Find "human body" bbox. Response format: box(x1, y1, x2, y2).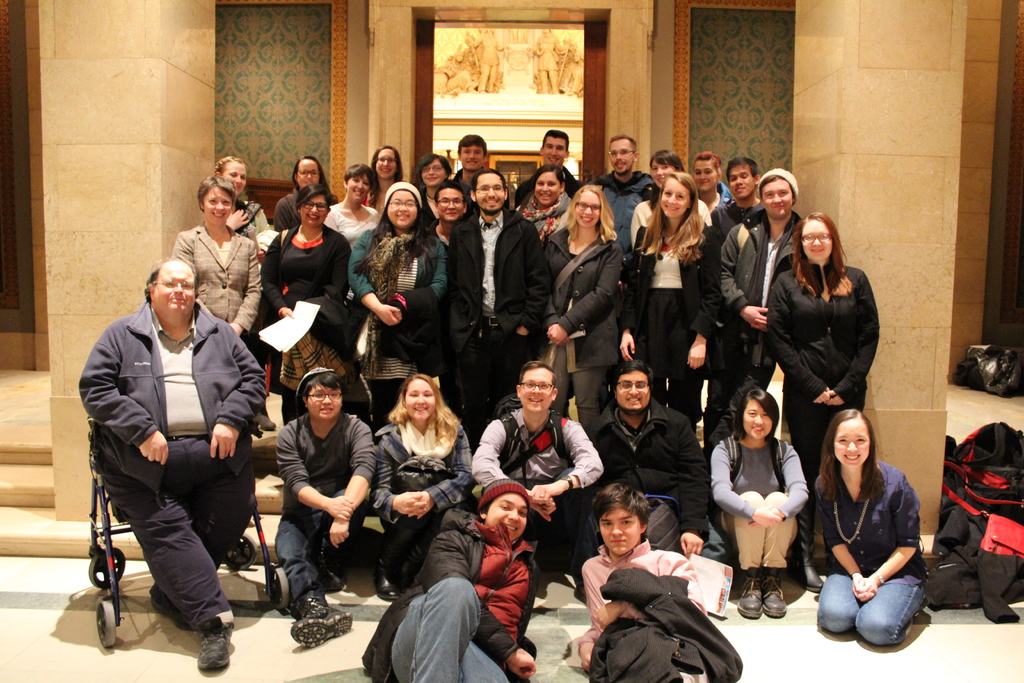
box(692, 145, 729, 209).
